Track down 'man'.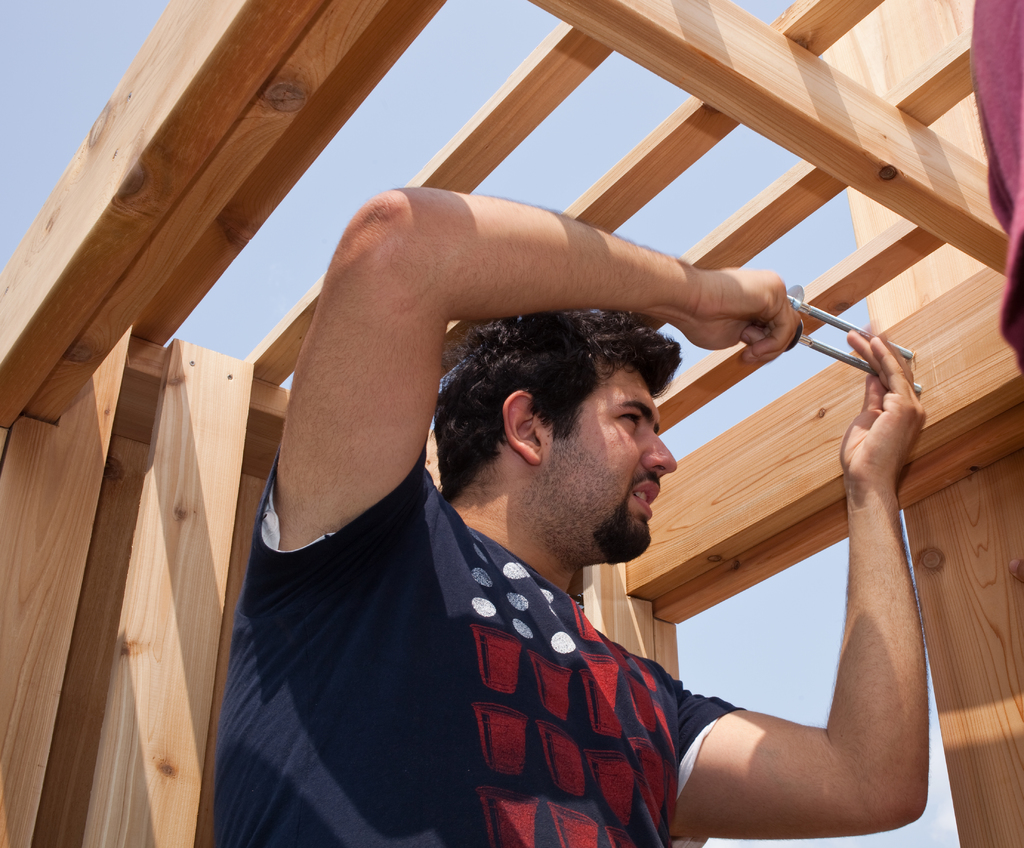
Tracked to [201,188,904,845].
